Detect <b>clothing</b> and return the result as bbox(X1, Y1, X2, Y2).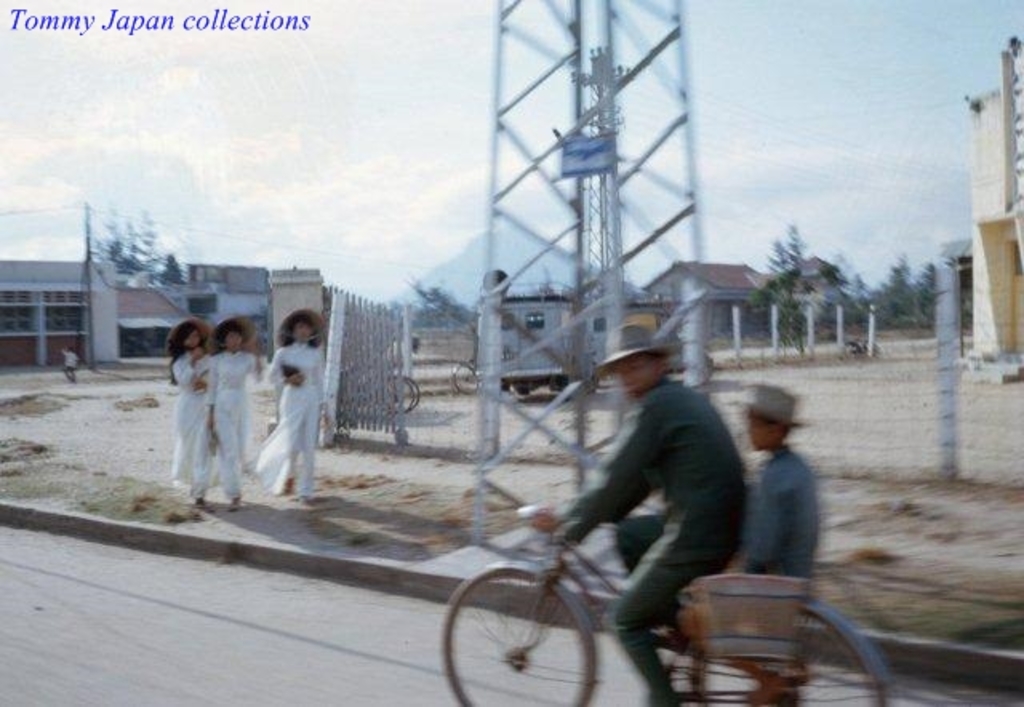
bbox(270, 344, 333, 491).
